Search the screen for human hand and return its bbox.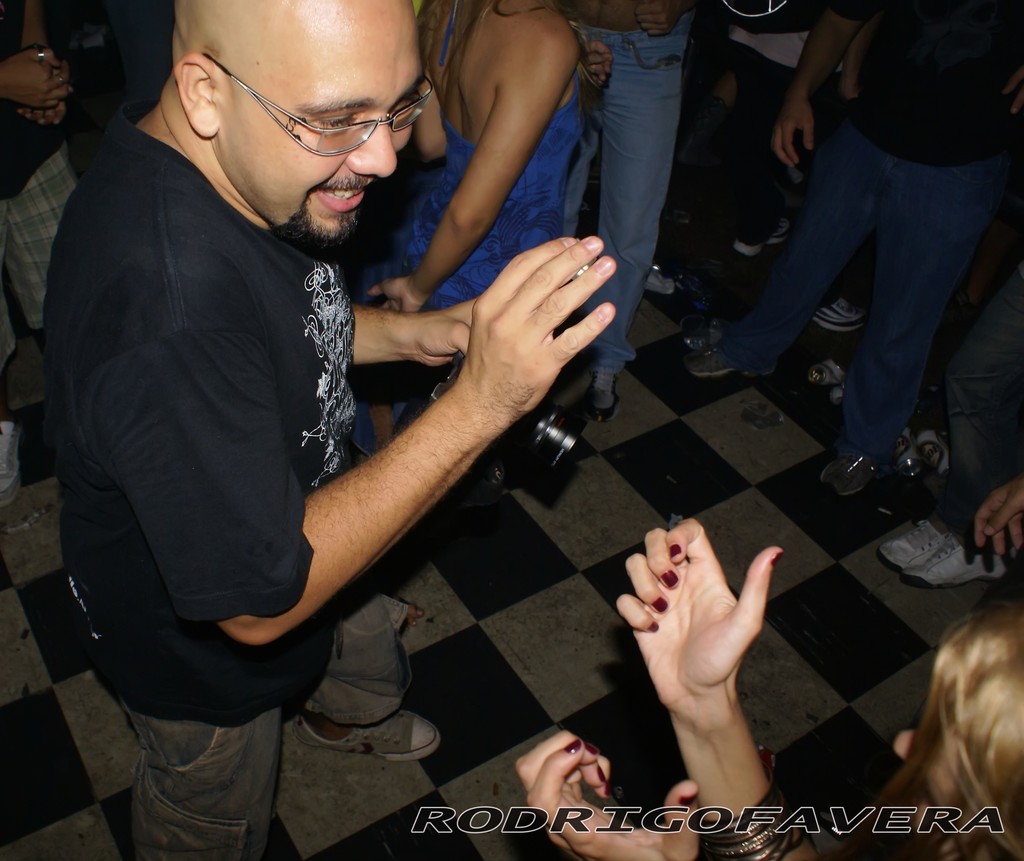
Found: (x1=636, y1=0, x2=685, y2=42).
